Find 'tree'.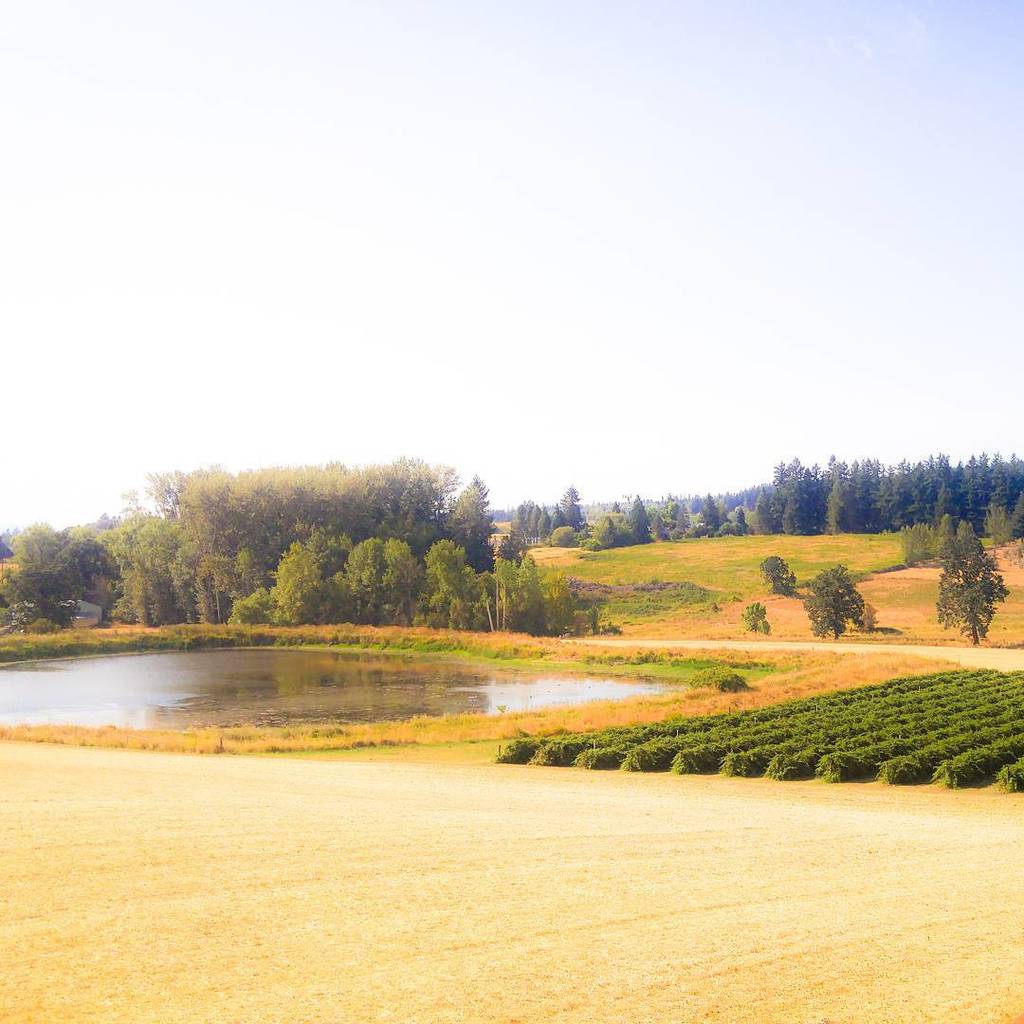
<box>742,598,769,634</box>.
